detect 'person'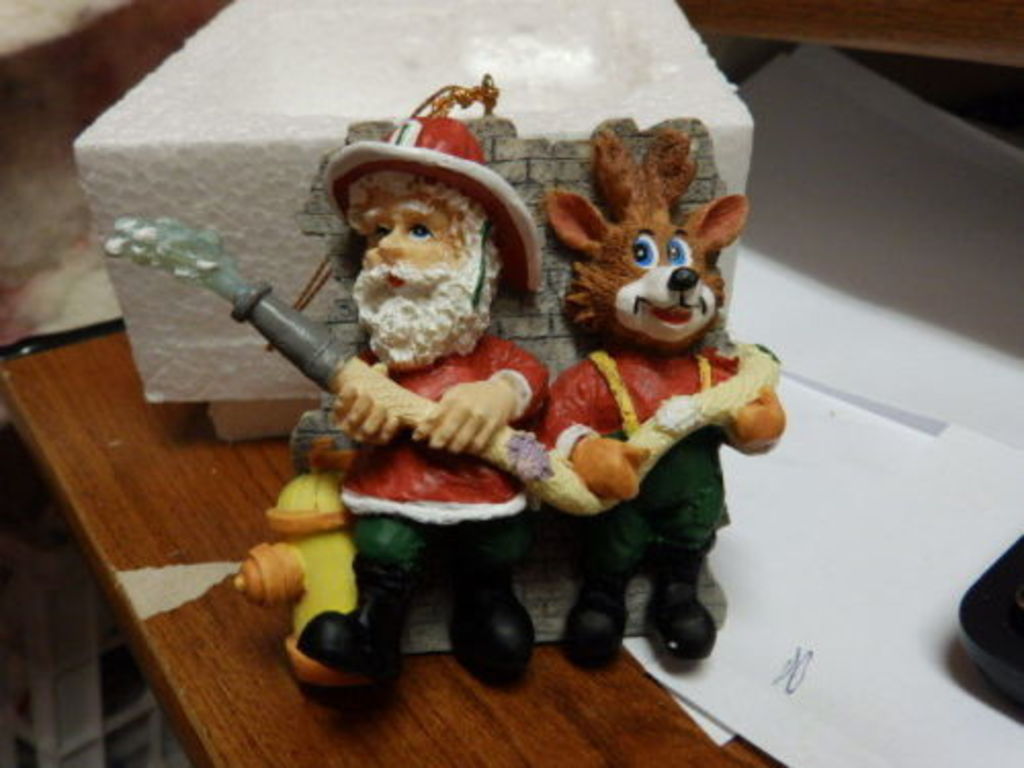
Rect(258, 82, 571, 645)
